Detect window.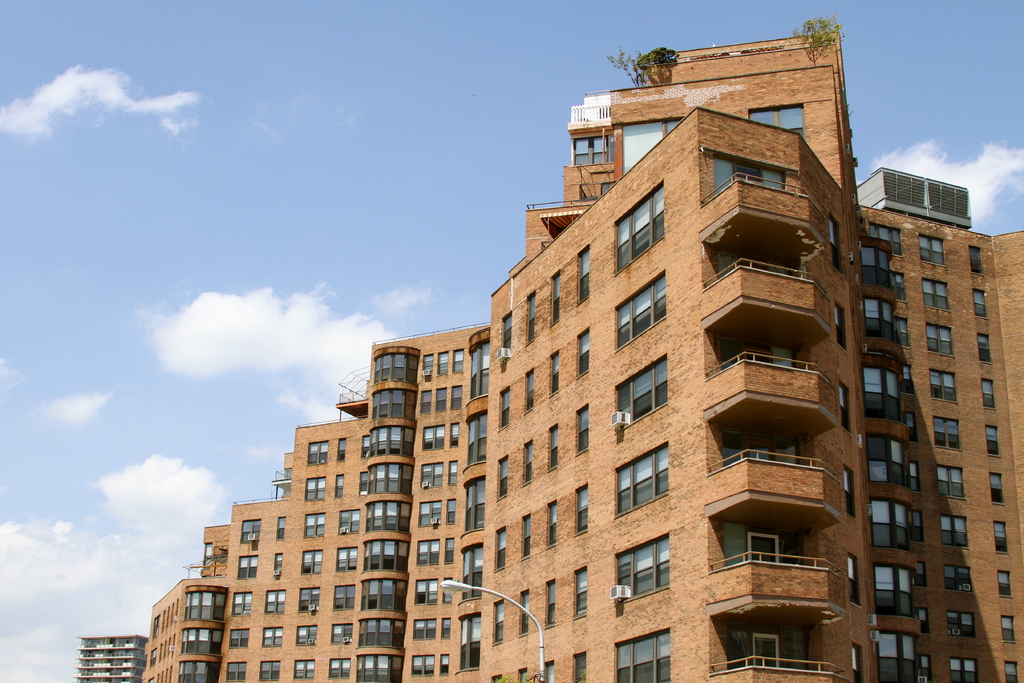
Detected at x1=415 y1=616 x2=449 y2=639.
